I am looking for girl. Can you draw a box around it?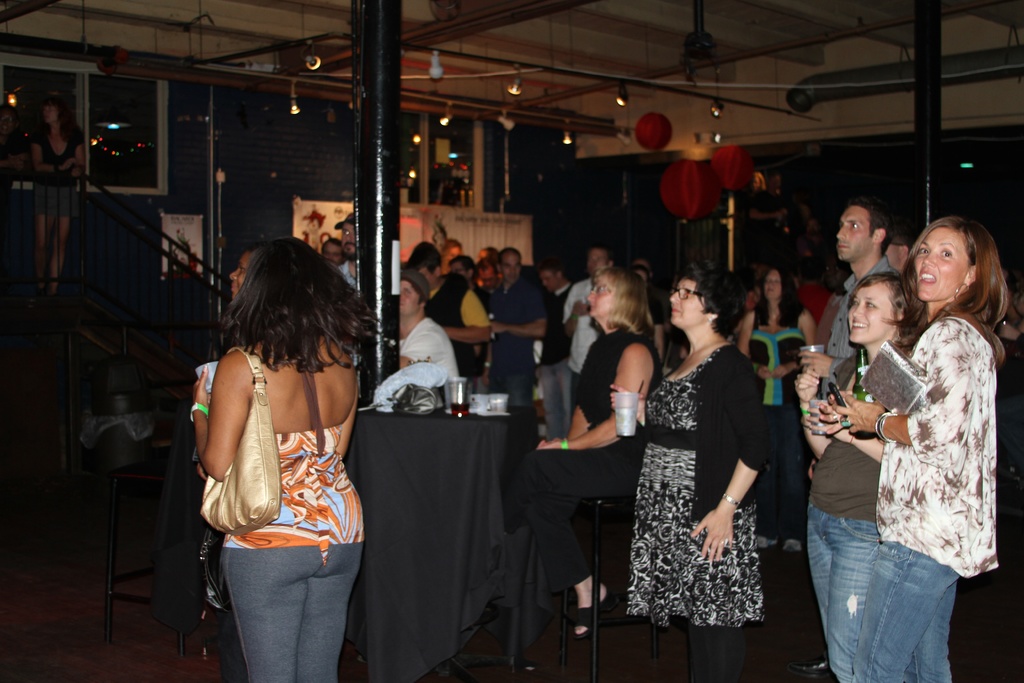
Sure, the bounding box is l=189, t=240, r=380, b=682.
